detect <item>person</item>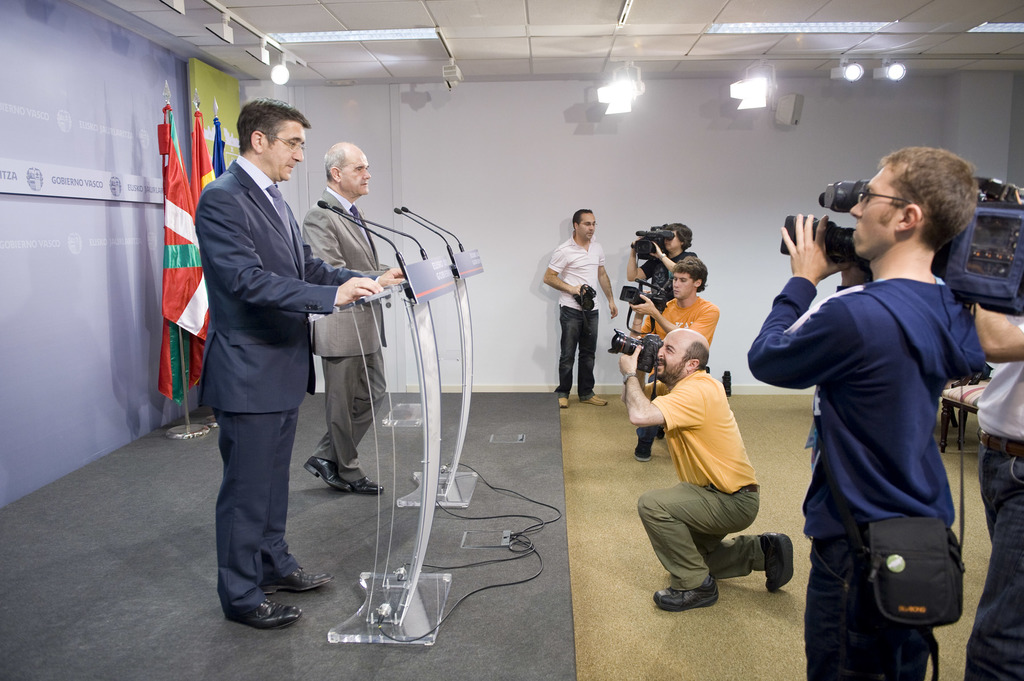
<box>625,220,689,298</box>
